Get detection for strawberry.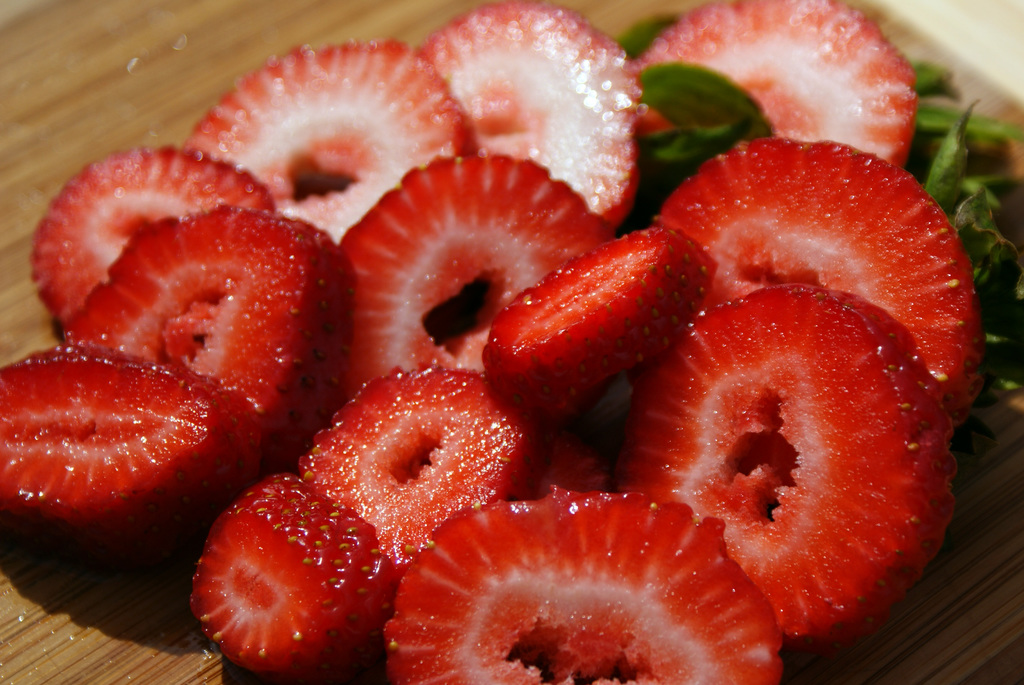
Detection: (x1=641, y1=138, x2=986, y2=427).
